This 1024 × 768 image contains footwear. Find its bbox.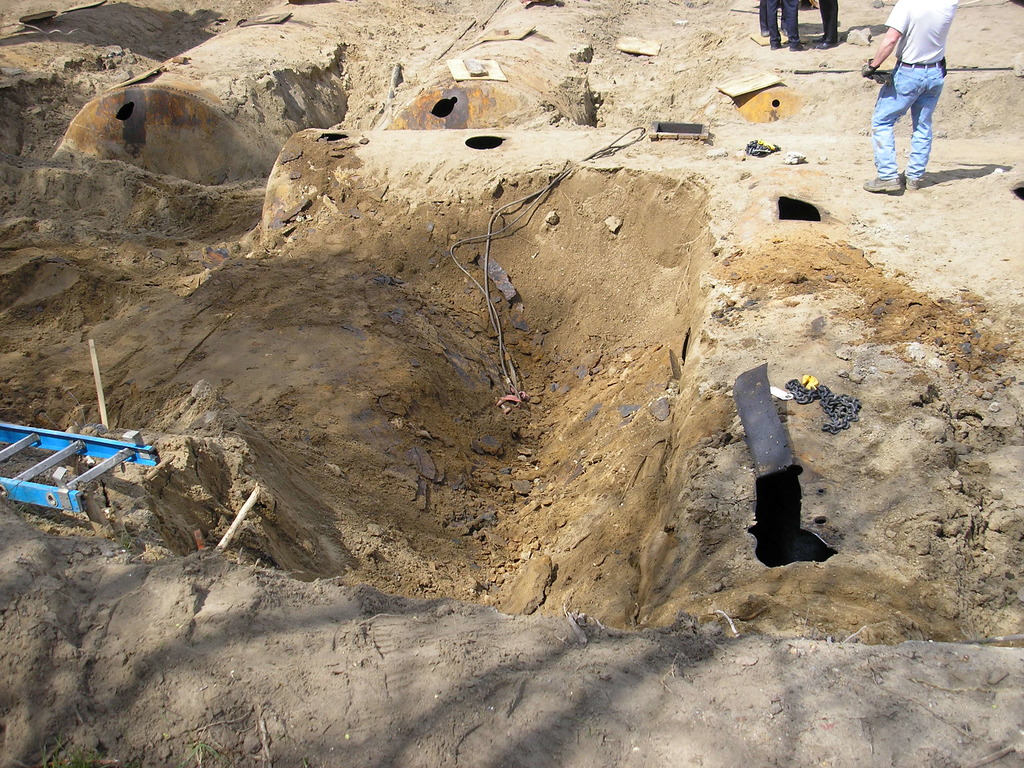
bbox=(790, 43, 805, 51).
